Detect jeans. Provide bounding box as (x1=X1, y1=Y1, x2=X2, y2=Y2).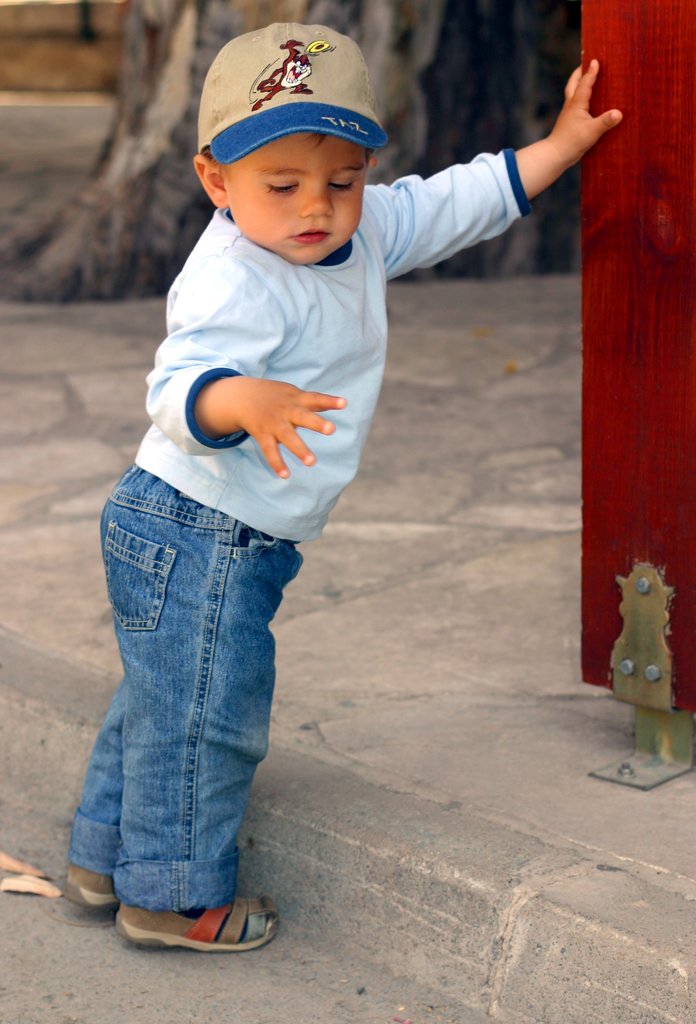
(x1=67, y1=470, x2=331, y2=955).
